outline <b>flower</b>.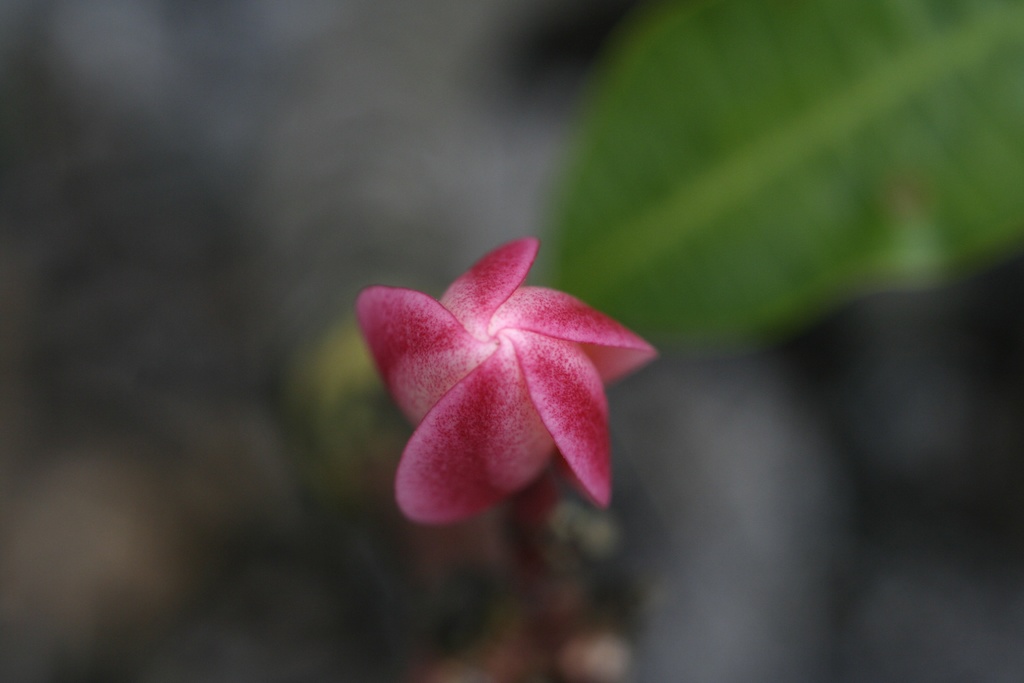
Outline: bbox=(357, 224, 652, 536).
